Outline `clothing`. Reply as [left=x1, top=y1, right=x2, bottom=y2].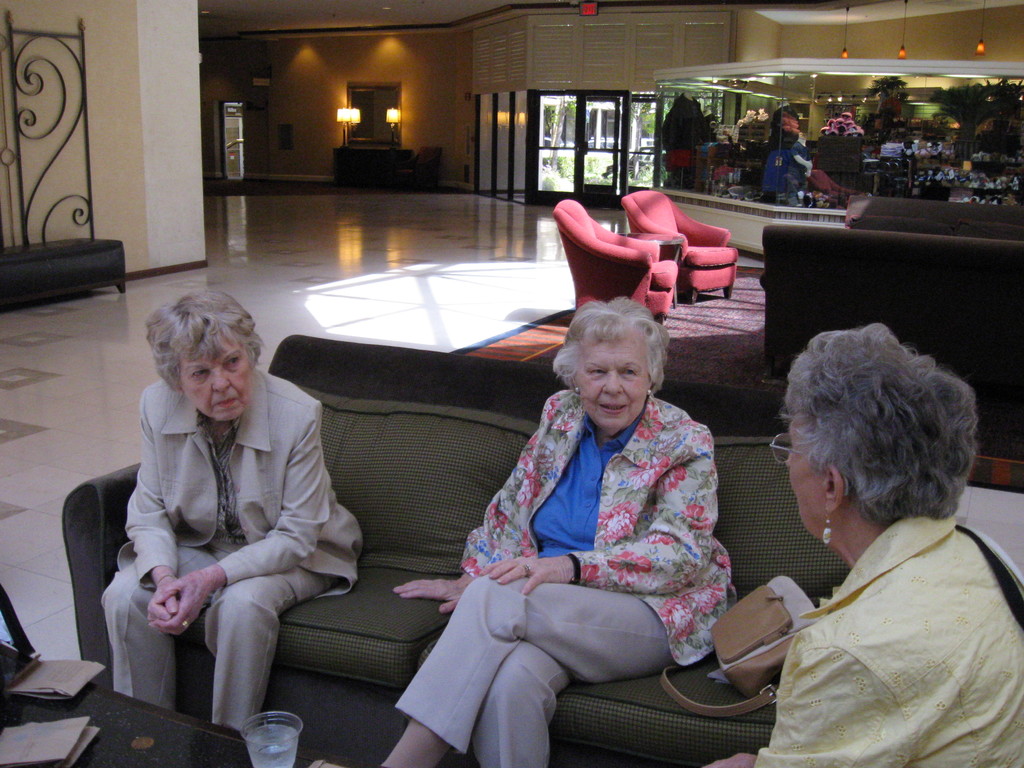
[left=108, top=370, right=361, bottom=727].
